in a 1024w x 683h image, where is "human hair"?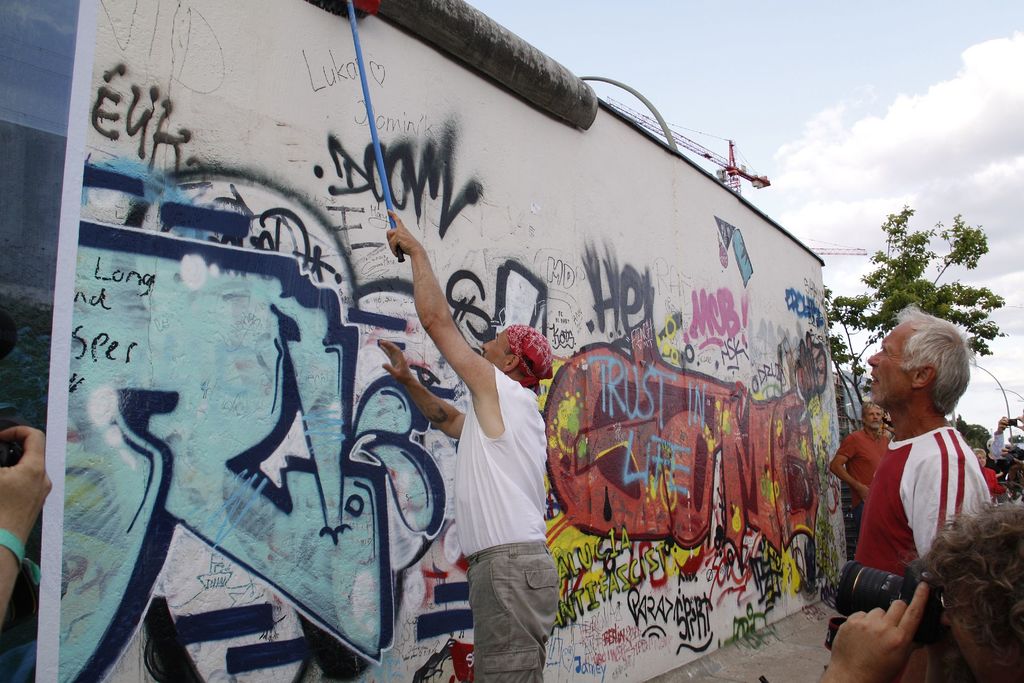
{"x1": 858, "y1": 402, "x2": 880, "y2": 424}.
